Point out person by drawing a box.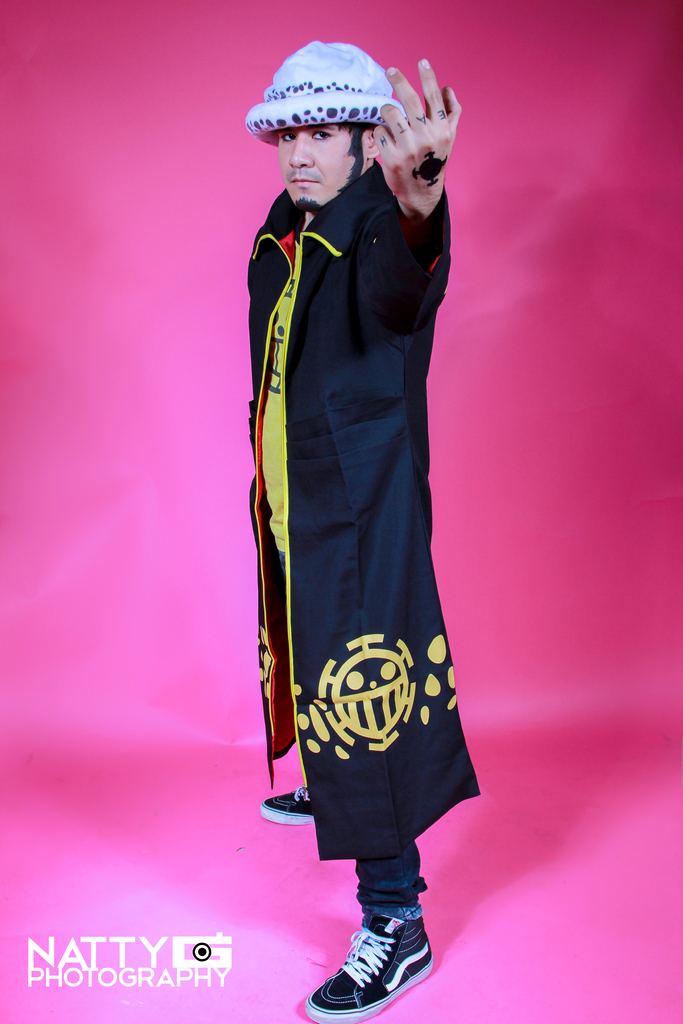
BBox(254, 24, 500, 1004).
